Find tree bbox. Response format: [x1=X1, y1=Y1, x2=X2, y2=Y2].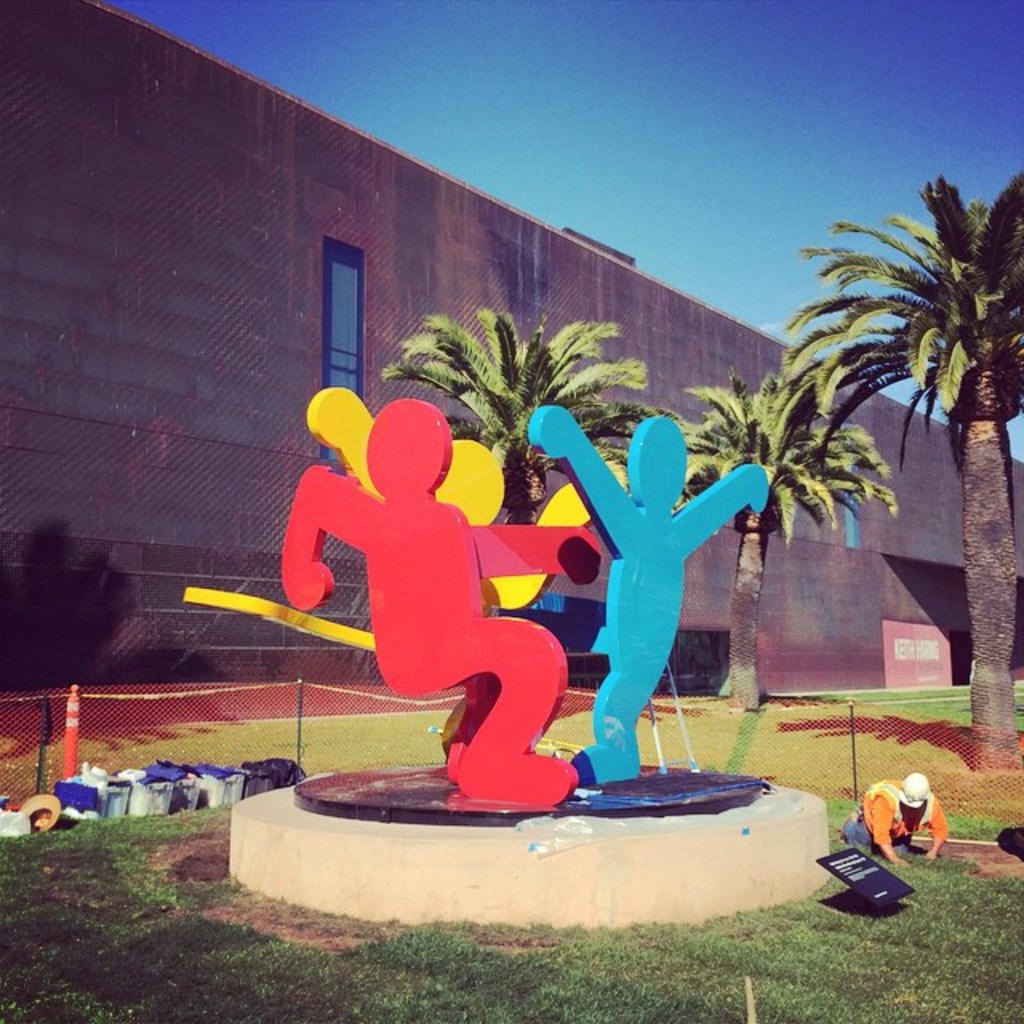
[x1=376, y1=309, x2=670, y2=530].
